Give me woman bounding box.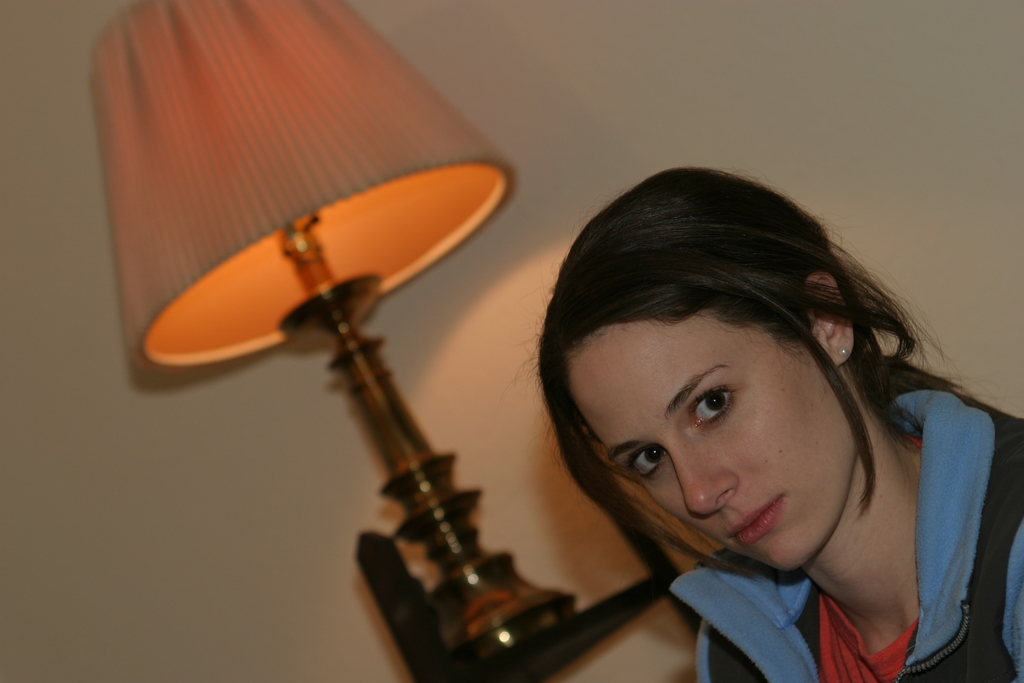
{"left": 528, "top": 165, "right": 1023, "bottom": 682}.
